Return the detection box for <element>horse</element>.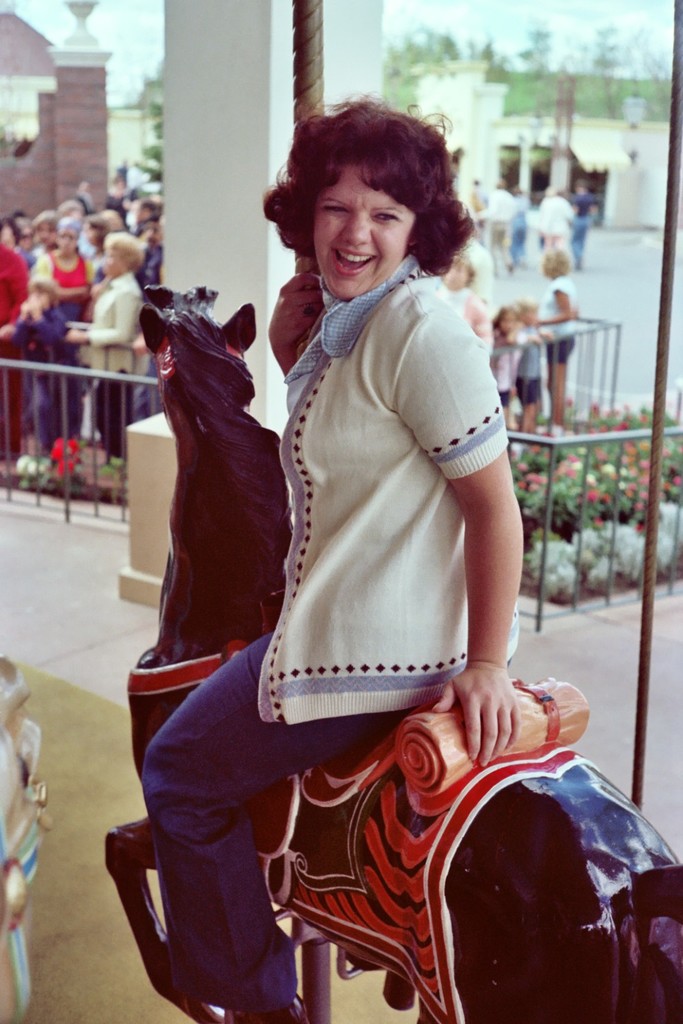
Rect(104, 281, 682, 1023).
